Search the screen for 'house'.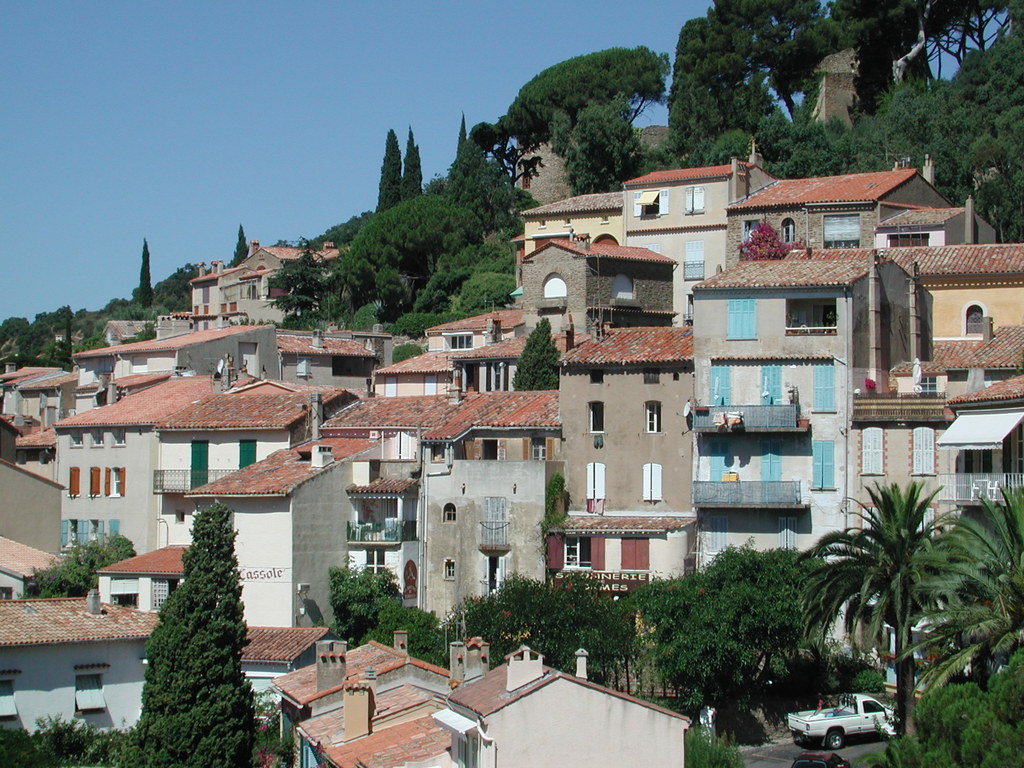
Found at x1=238 y1=237 x2=324 y2=269.
